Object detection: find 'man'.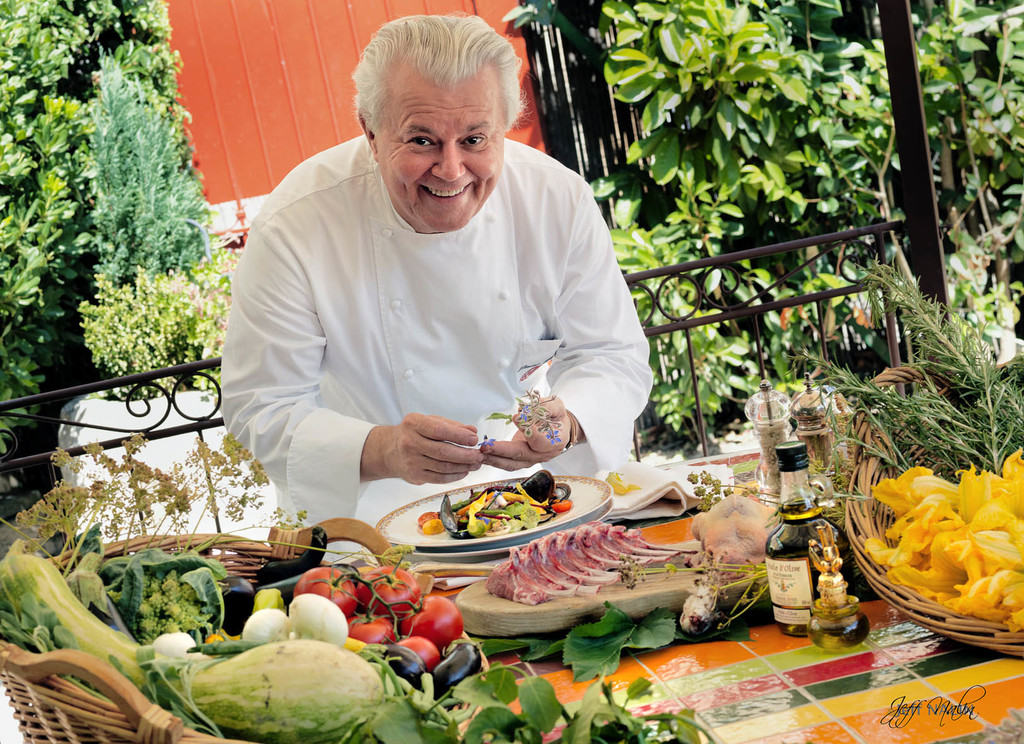
<region>213, 9, 653, 569</region>.
